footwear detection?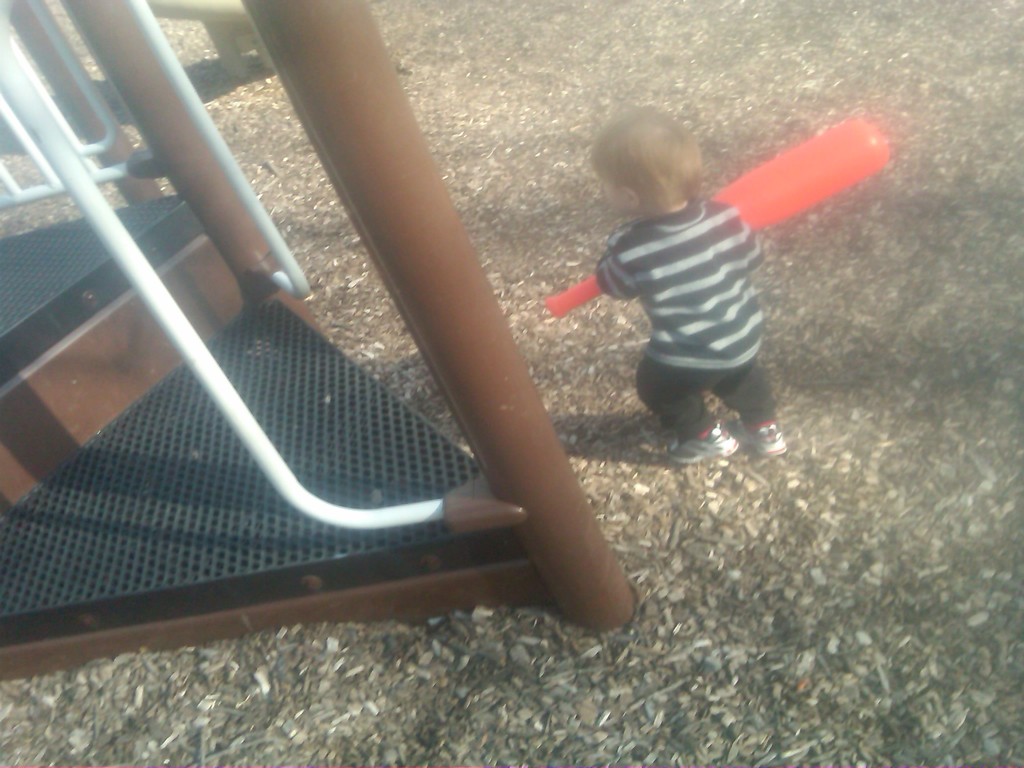
(x1=666, y1=418, x2=741, y2=466)
